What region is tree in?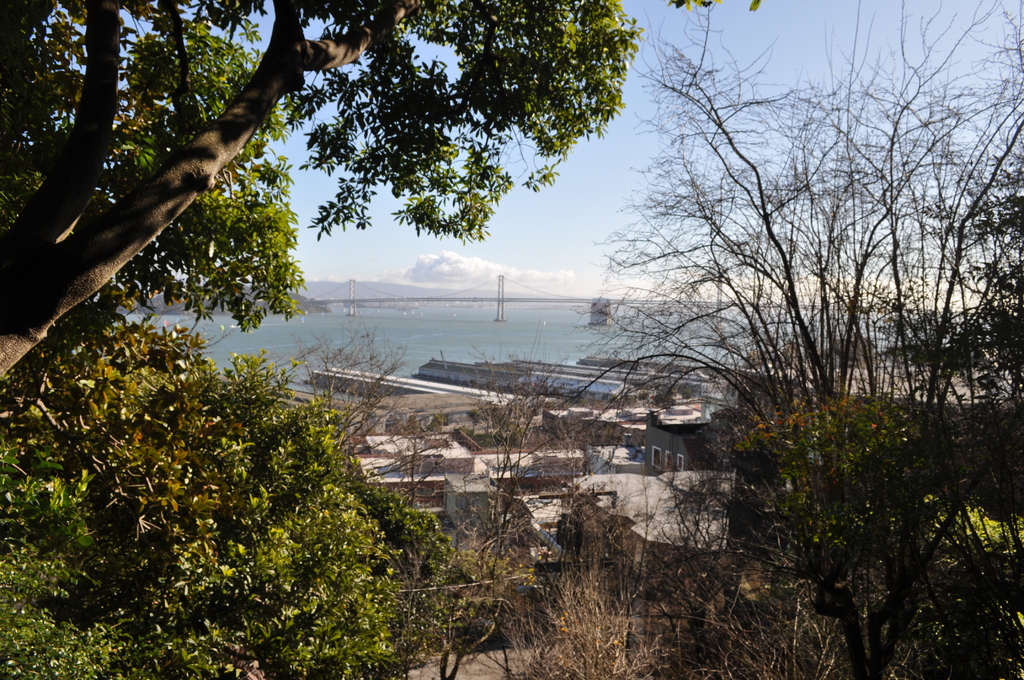
<region>0, 0, 620, 406</region>.
